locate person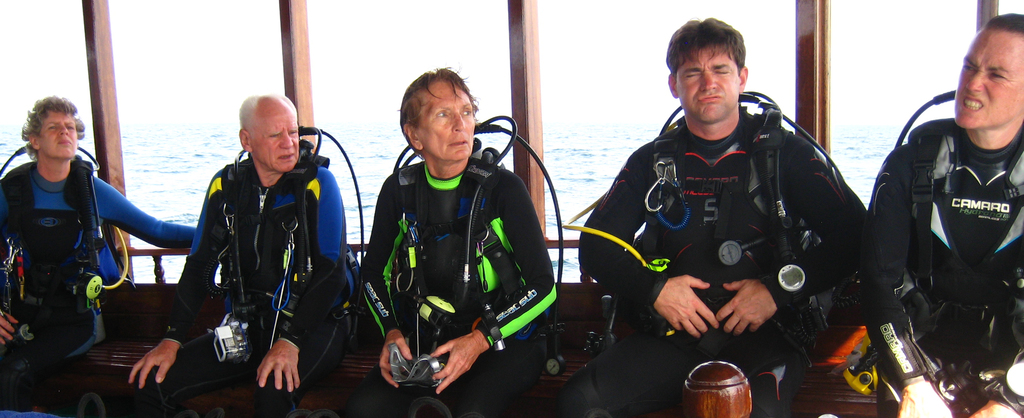
[x1=861, y1=13, x2=1023, y2=417]
